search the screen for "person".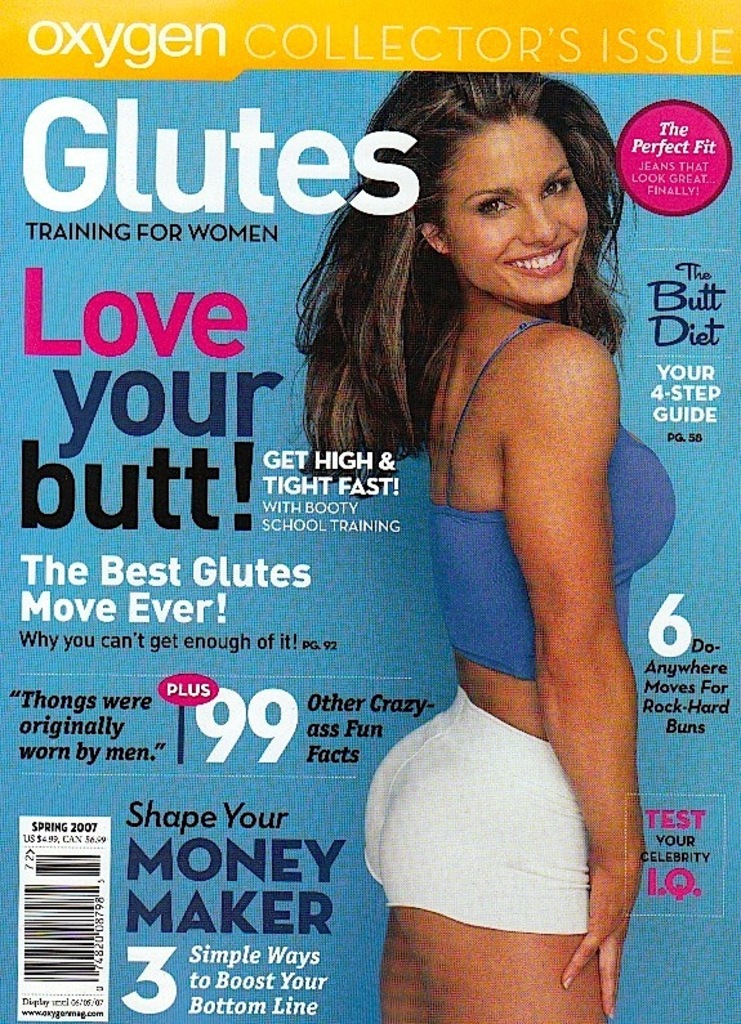
Found at 219,57,668,974.
